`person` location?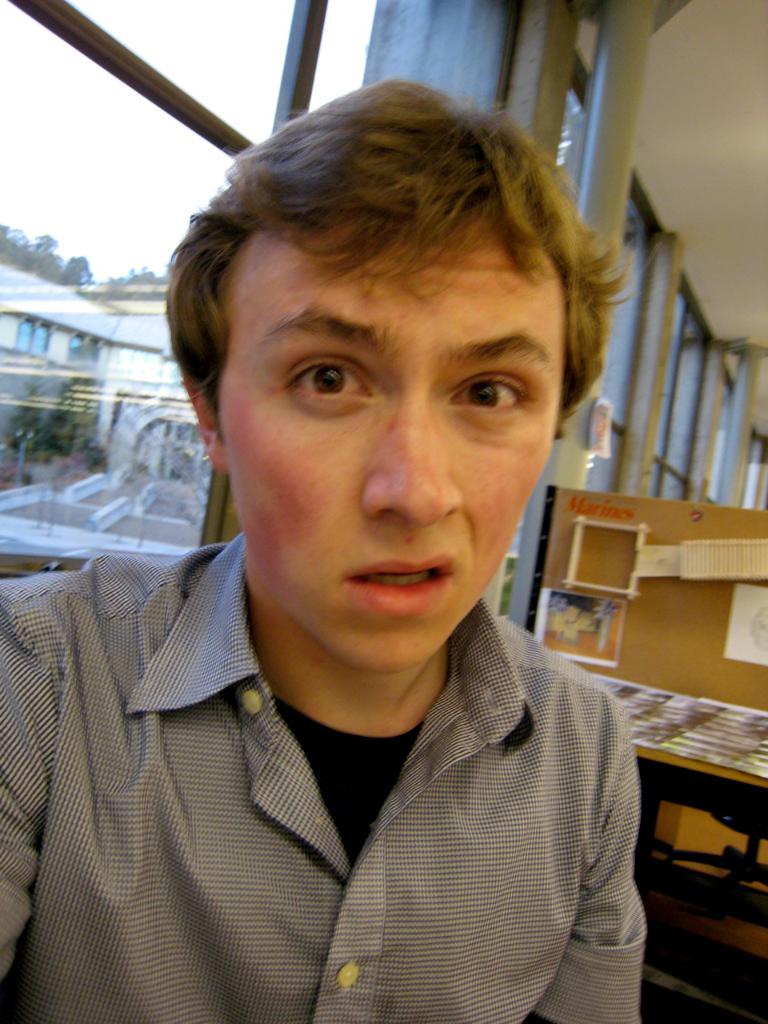
[0,78,654,1023]
